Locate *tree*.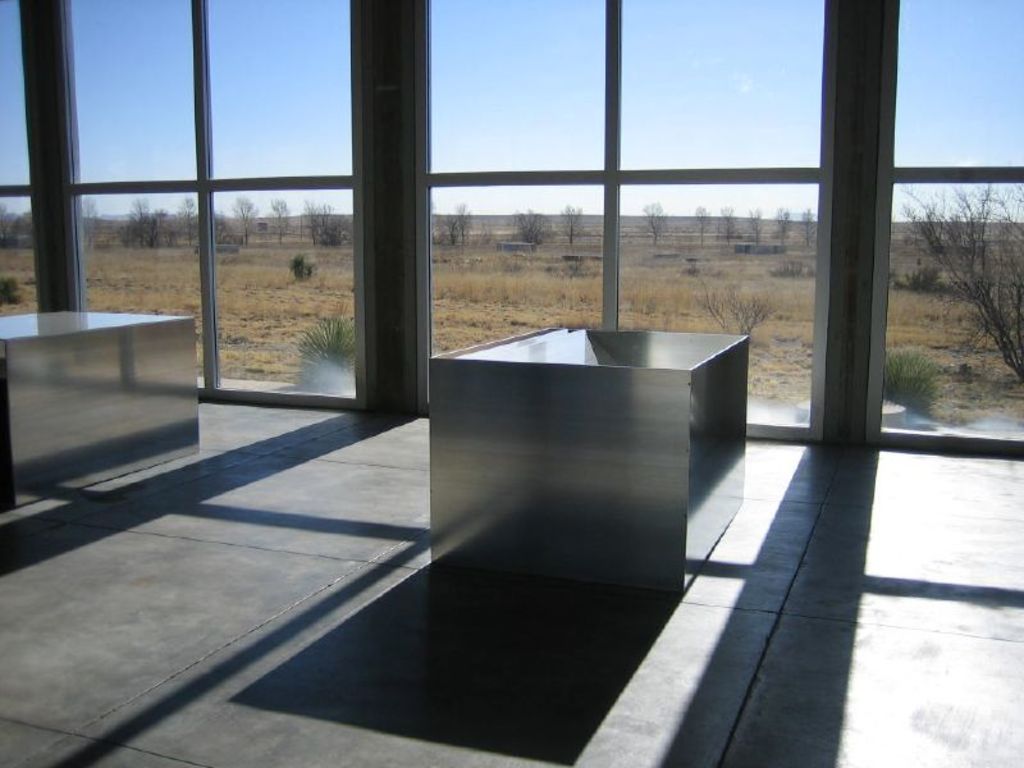
Bounding box: 271, 196, 294, 247.
